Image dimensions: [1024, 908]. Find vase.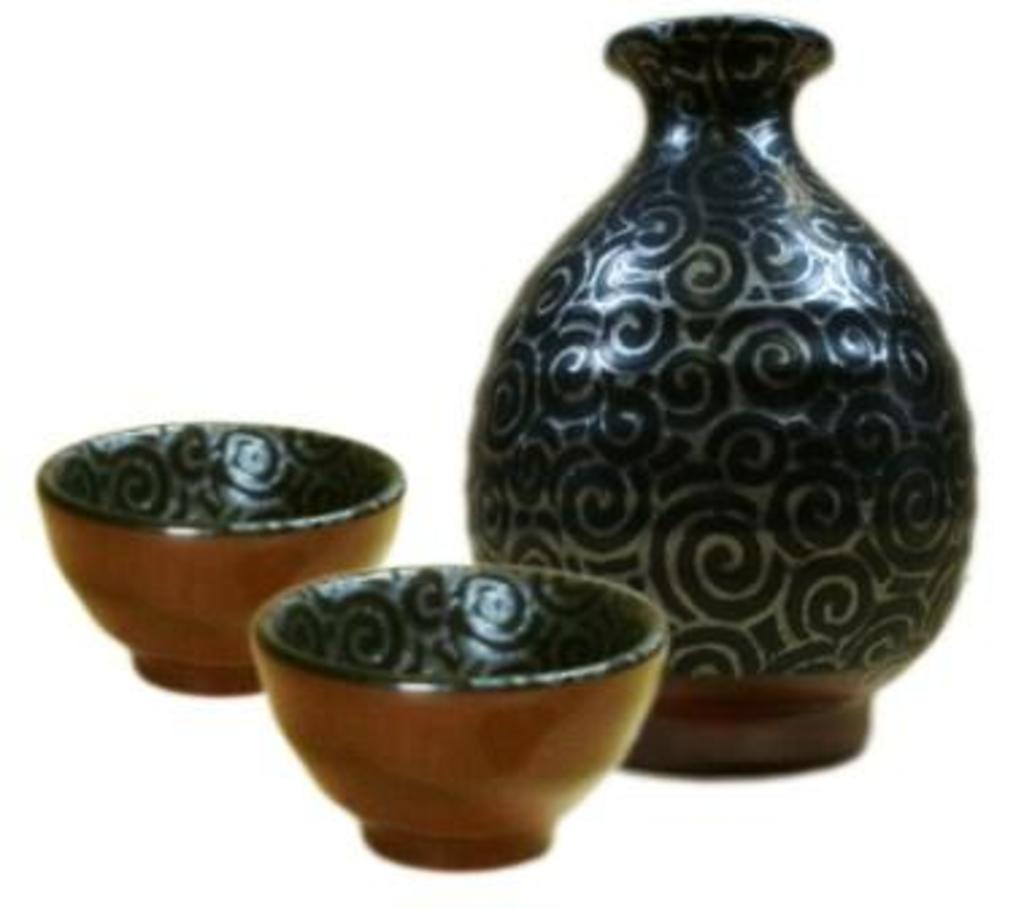
x1=459, y1=5, x2=978, y2=778.
